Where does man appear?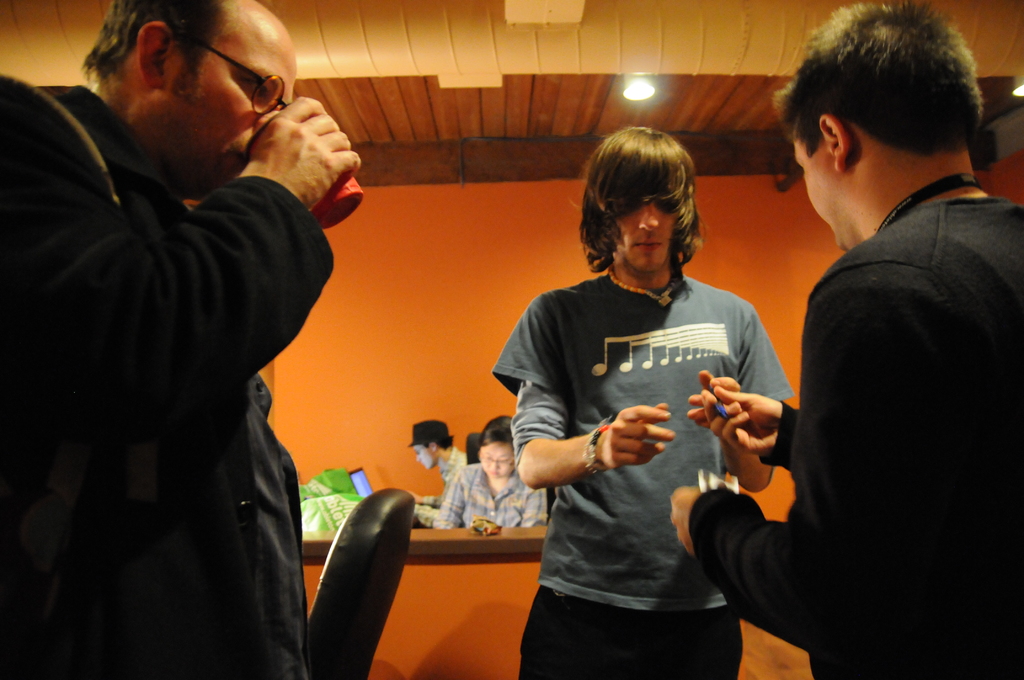
Appears at box=[669, 0, 1023, 679].
